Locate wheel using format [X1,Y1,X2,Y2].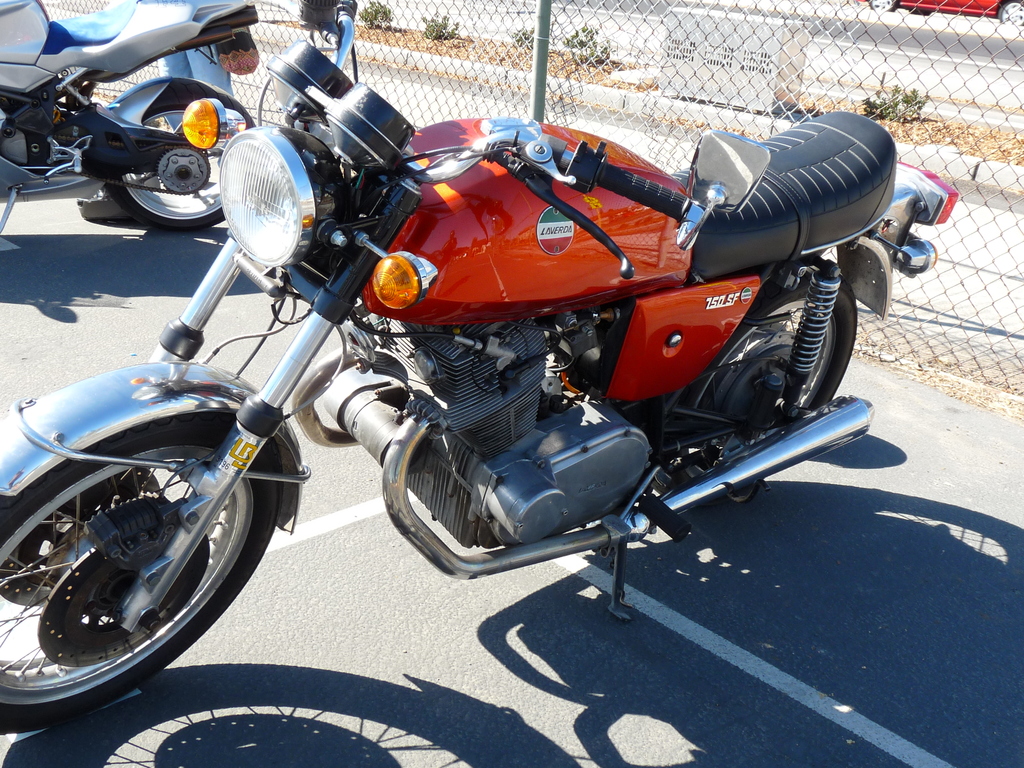
[673,278,856,504].
